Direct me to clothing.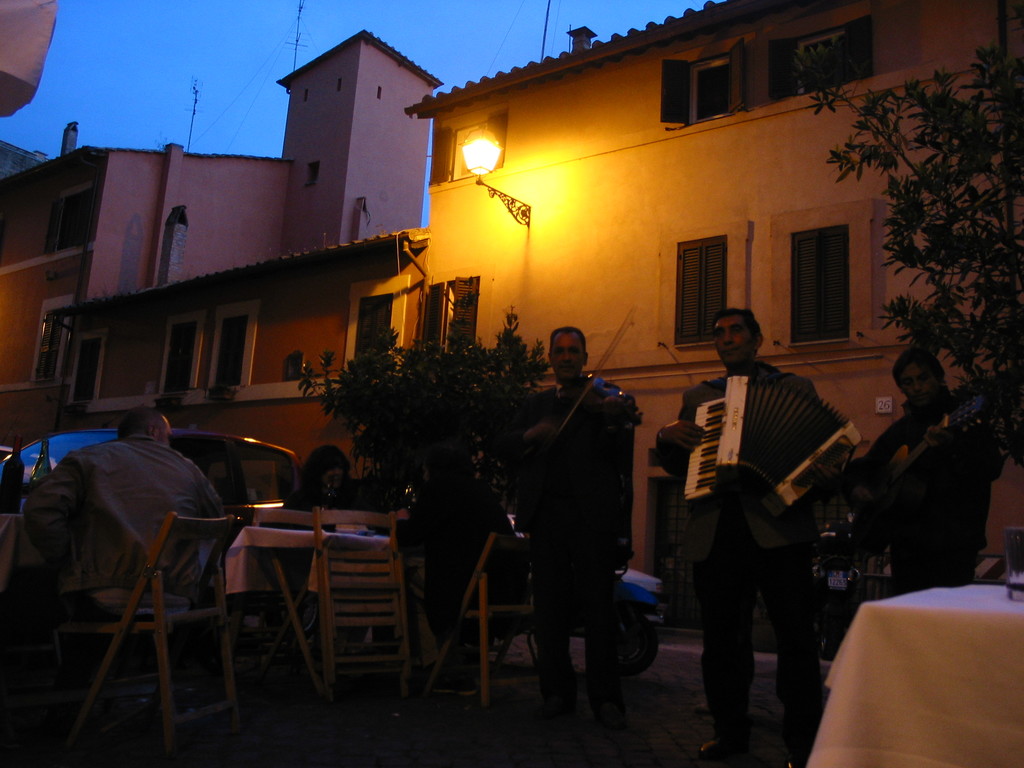
Direction: x1=654 y1=363 x2=833 y2=758.
